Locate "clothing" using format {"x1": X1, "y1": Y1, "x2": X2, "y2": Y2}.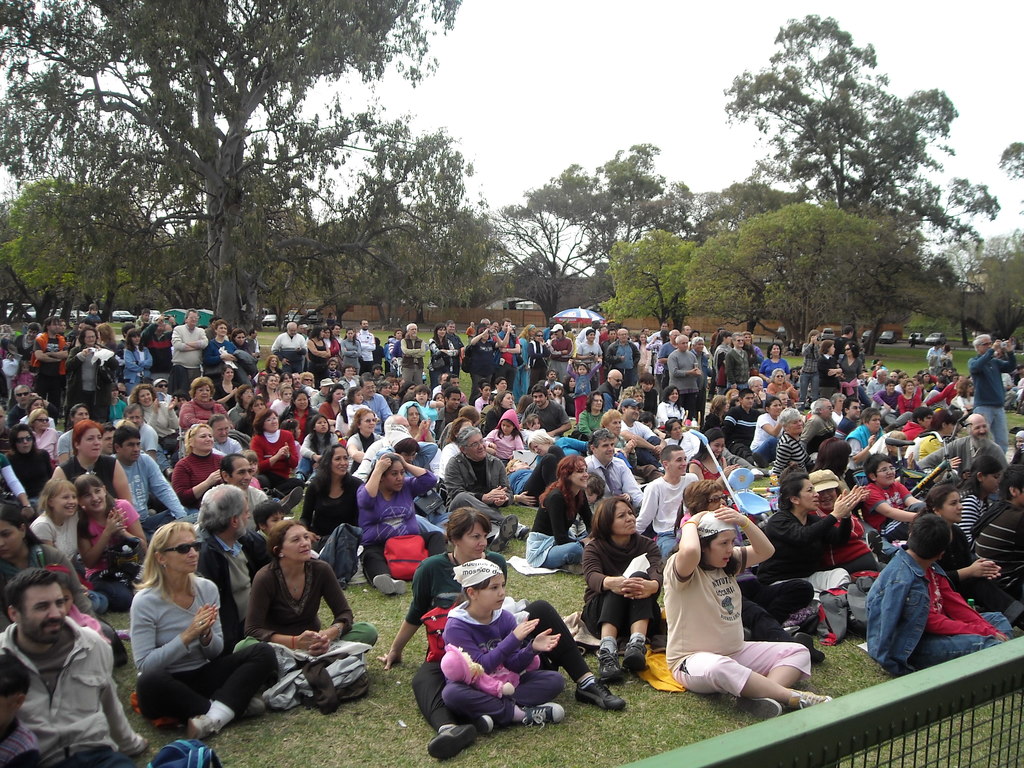
{"x1": 897, "y1": 387, "x2": 923, "y2": 426}.
